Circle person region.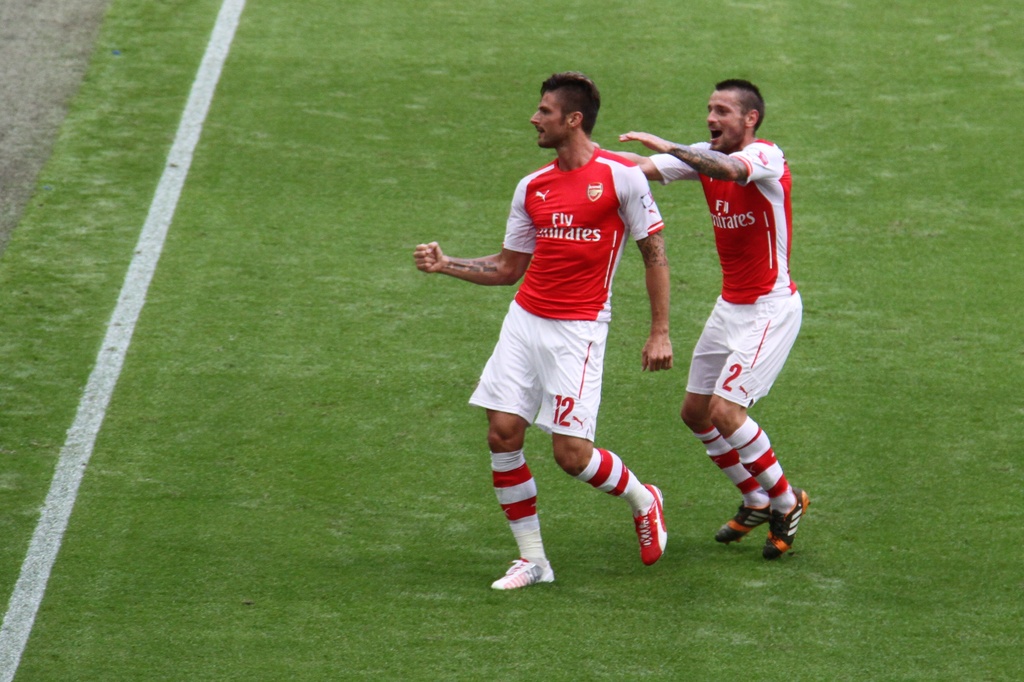
Region: [413,72,675,589].
